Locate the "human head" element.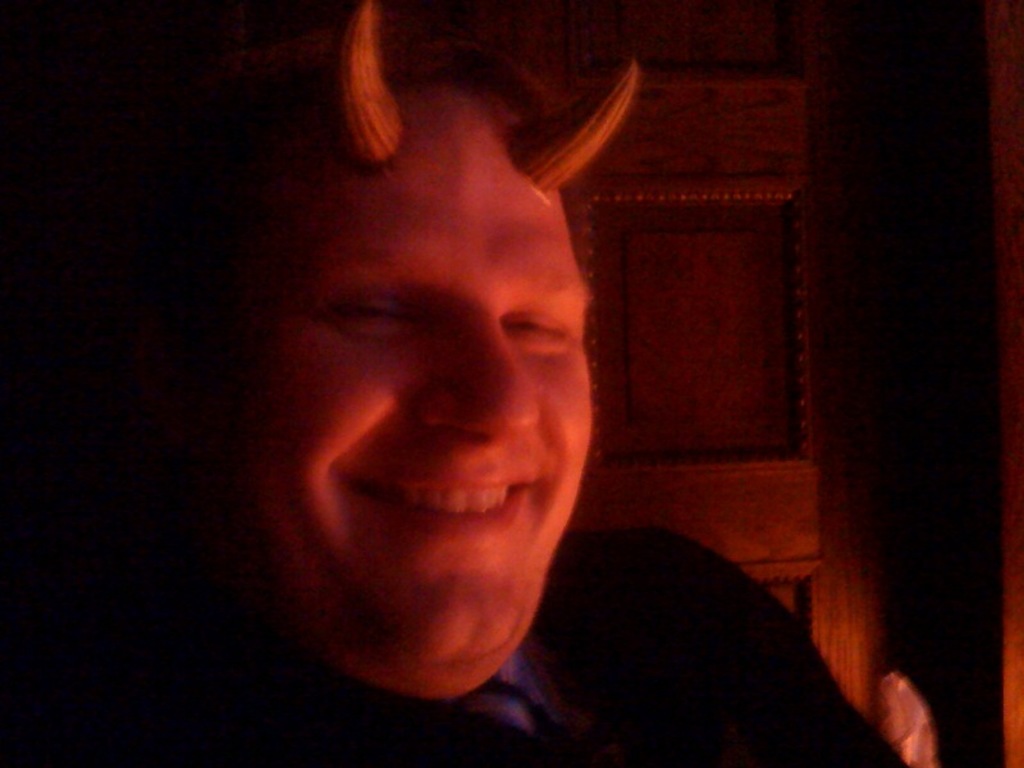
Element bbox: [154, 0, 730, 687].
